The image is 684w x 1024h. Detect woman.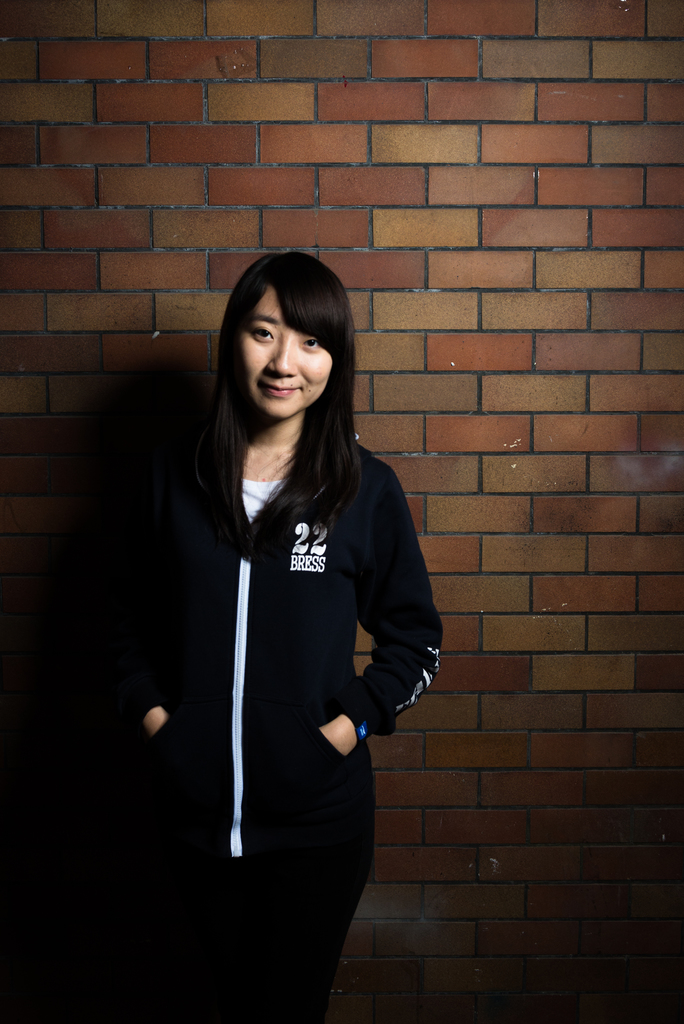
Detection: [94,241,435,1012].
